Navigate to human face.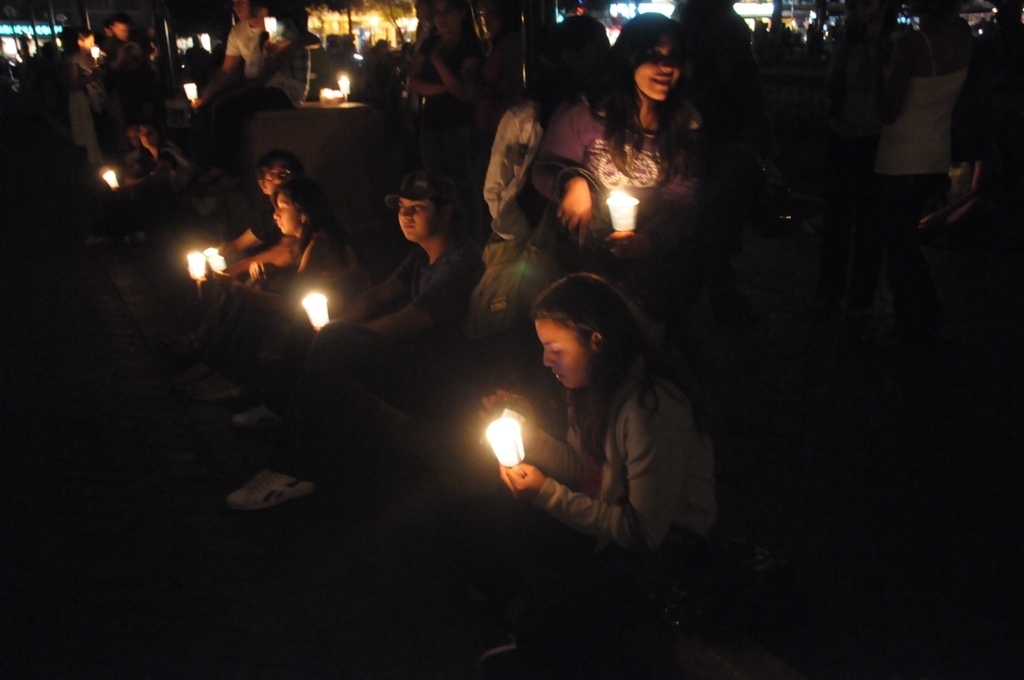
Navigation target: <bbox>634, 33, 681, 102</bbox>.
